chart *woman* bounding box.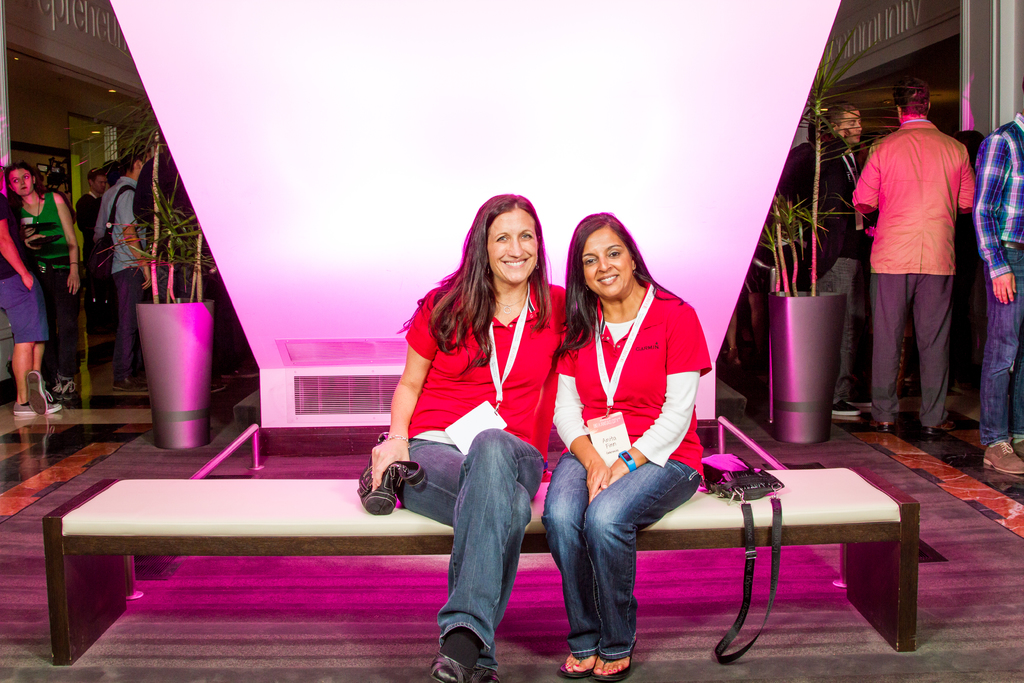
Charted: <bbox>371, 195, 570, 654</bbox>.
